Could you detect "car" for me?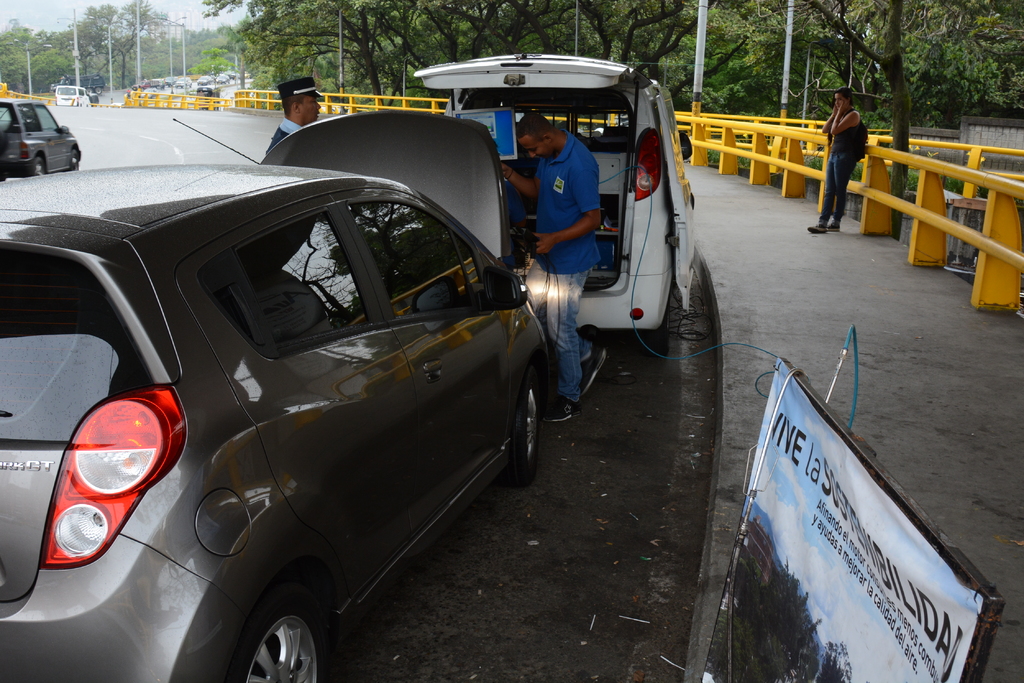
Detection result: box=[0, 97, 81, 181].
